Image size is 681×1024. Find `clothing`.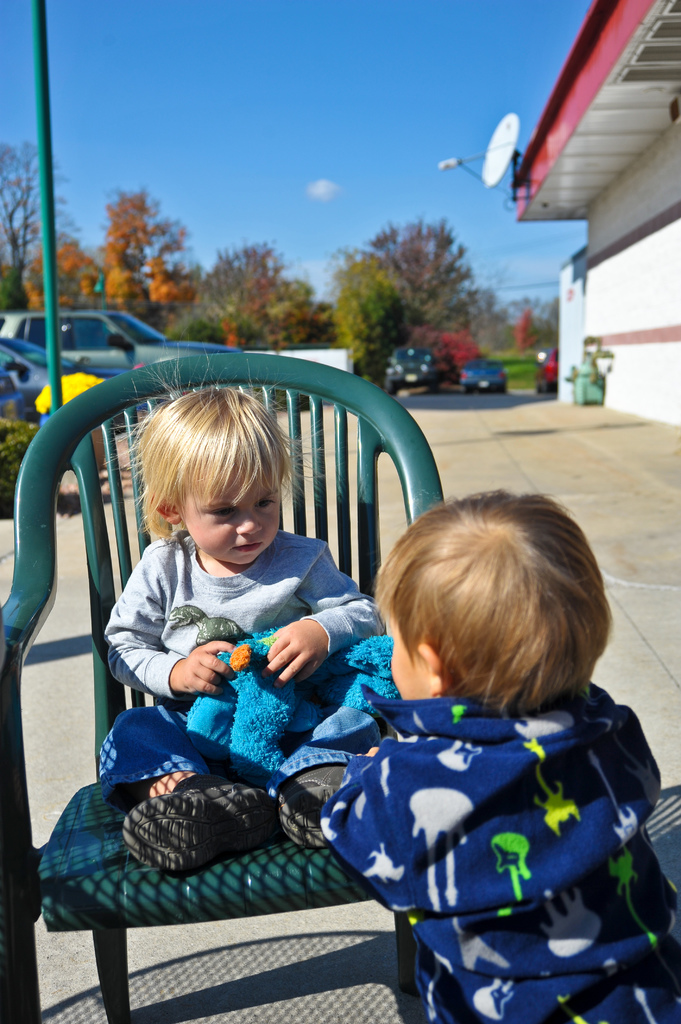
[102,527,377,809].
